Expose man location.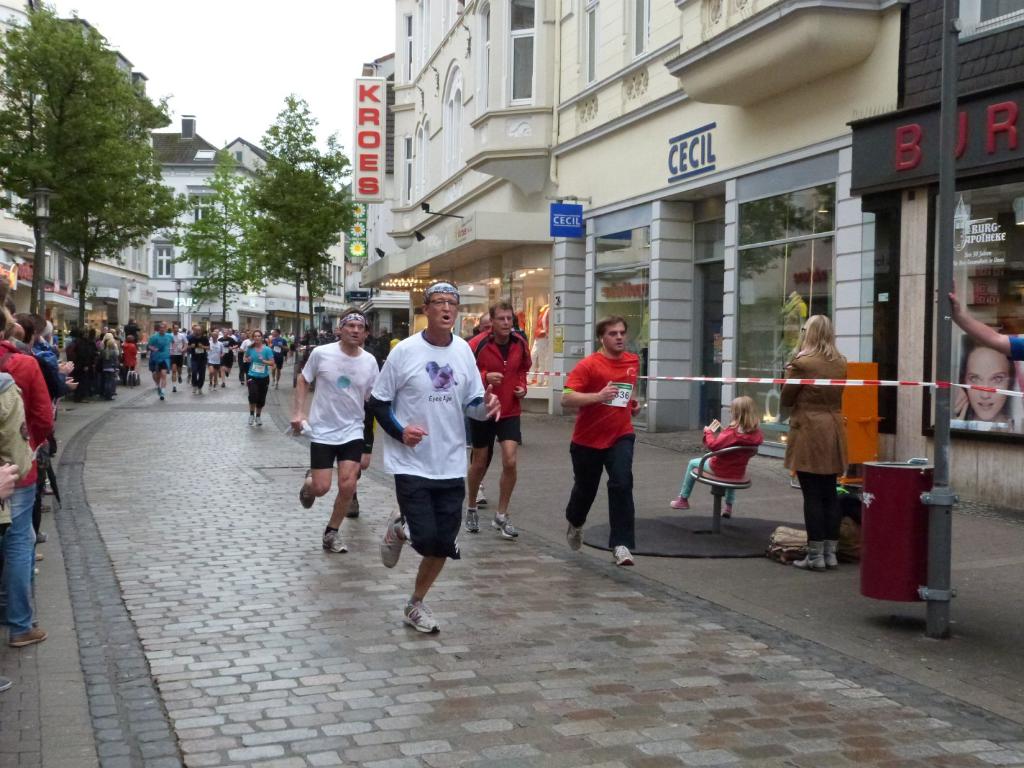
Exposed at rect(184, 324, 196, 380).
